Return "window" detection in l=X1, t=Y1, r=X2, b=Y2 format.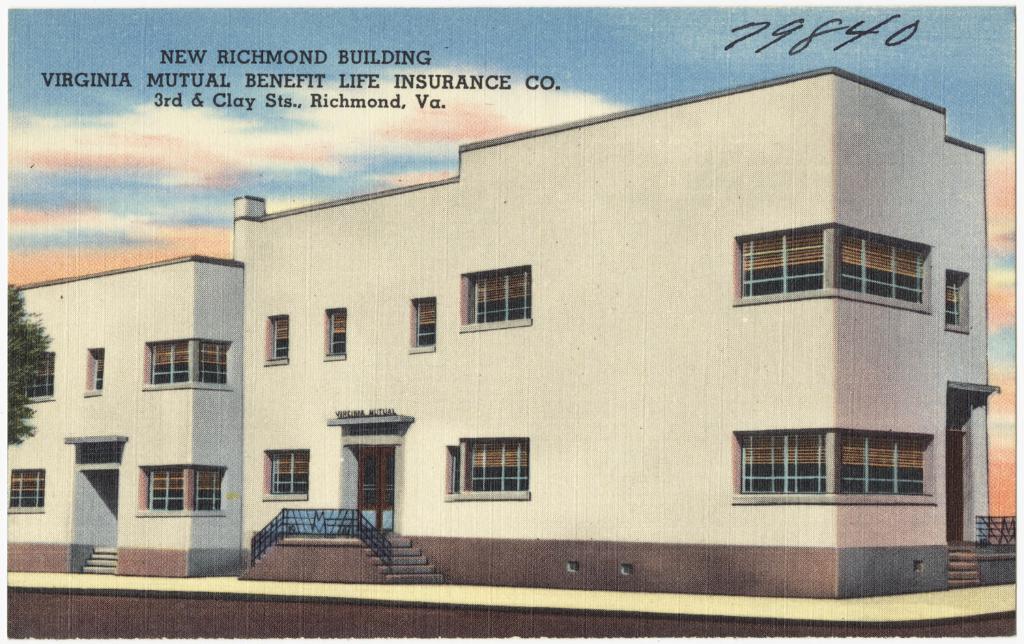
l=145, t=345, r=237, b=403.
